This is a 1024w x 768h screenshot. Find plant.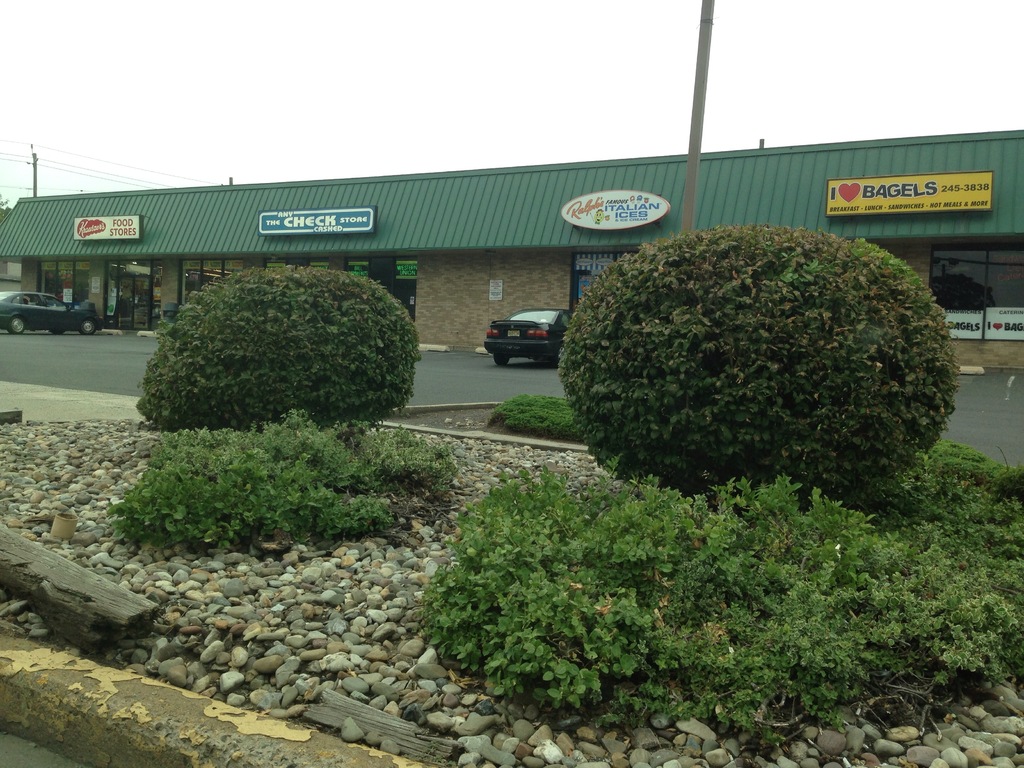
Bounding box: BBox(543, 204, 973, 501).
